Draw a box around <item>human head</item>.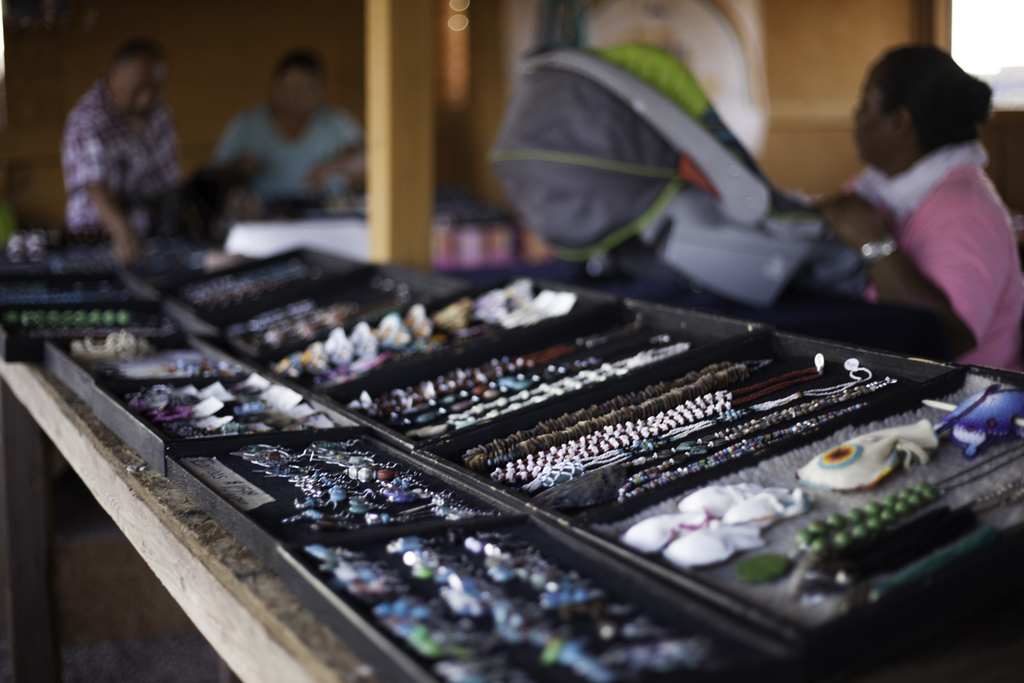
crop(270, 48, 324, 122).
